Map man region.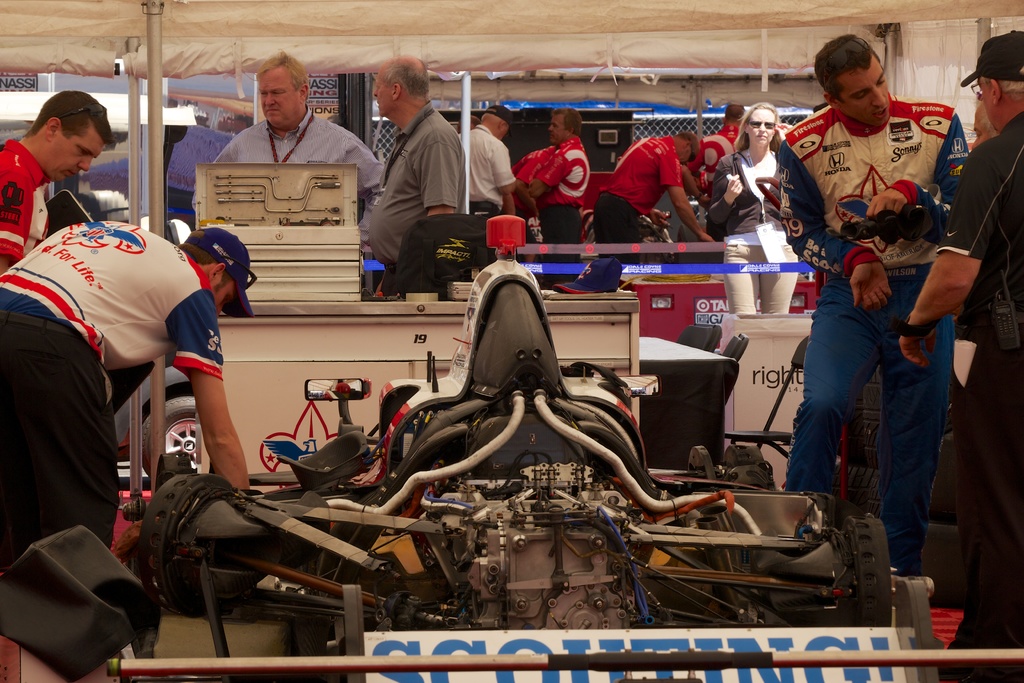
Mapped to [0, 85, 122, 287].
